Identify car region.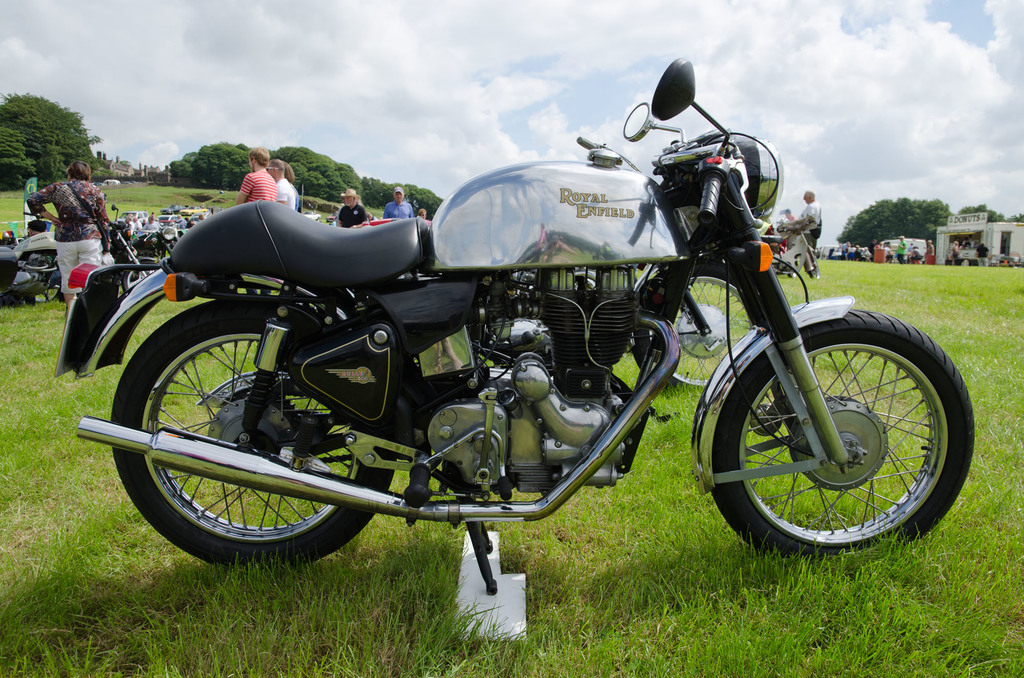
Region: [left=118, top=212, right=148, bottom=226].
